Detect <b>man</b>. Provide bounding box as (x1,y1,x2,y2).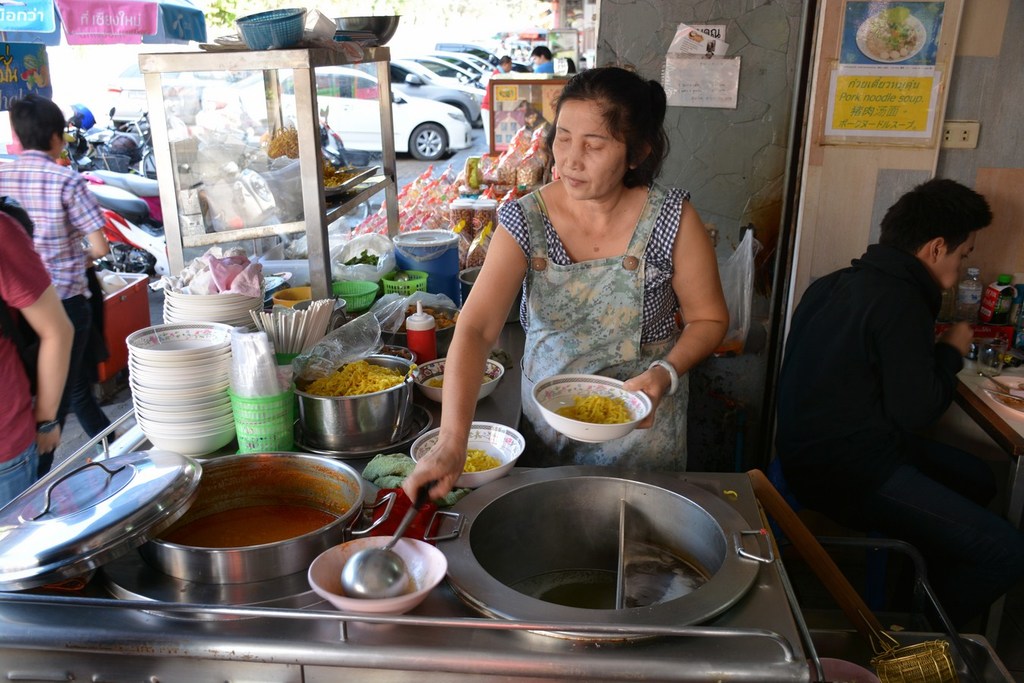
(776,174,1023,622).
